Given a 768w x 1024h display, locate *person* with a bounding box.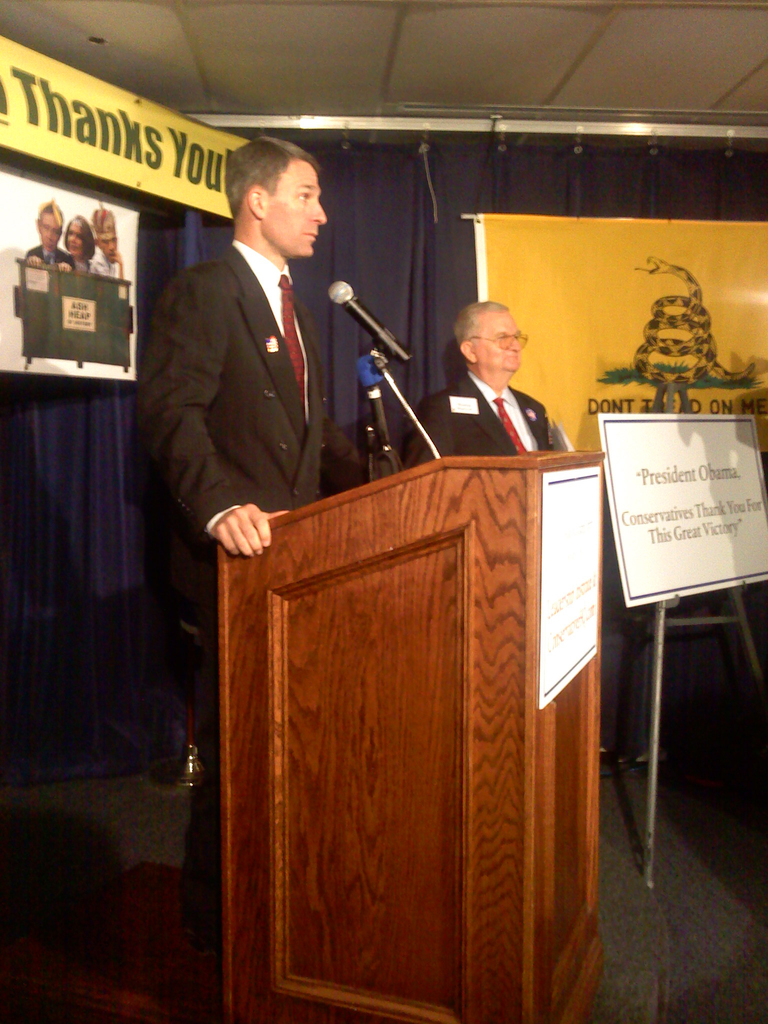
Located: [x1=124, y1=130, x2=408, y2=959].
